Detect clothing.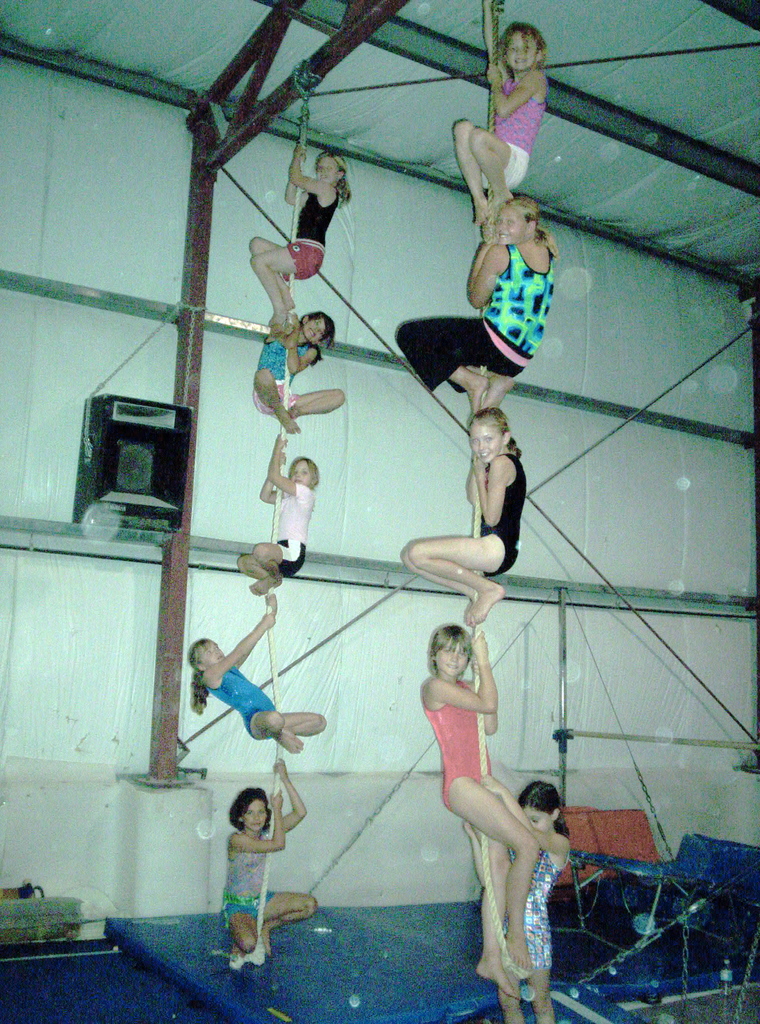
Detected at x1=279, y1=192, x2=337, y2=283.
